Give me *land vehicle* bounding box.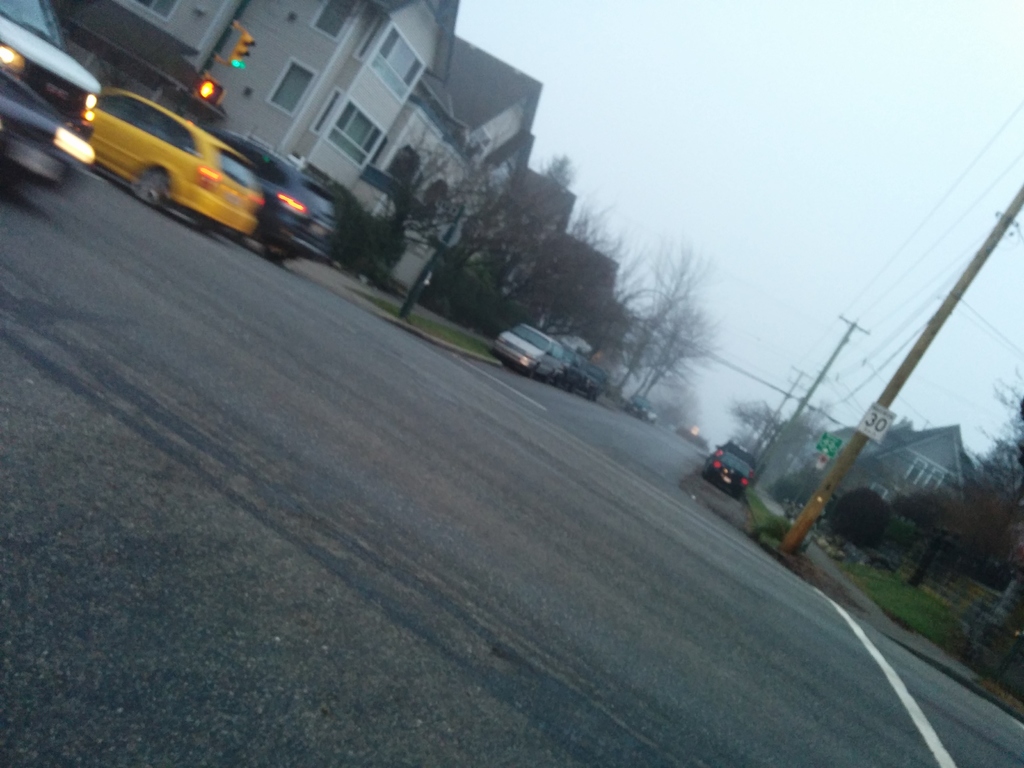
bbox(488, 314, 614, 395).
